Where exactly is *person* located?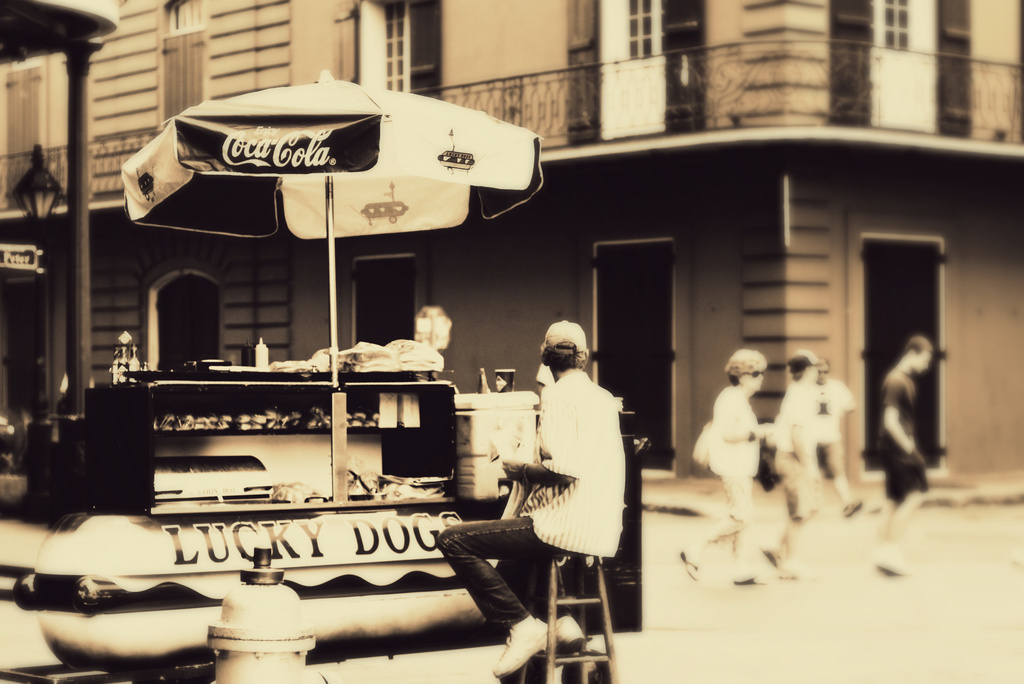
Its bounding box is (676,343,780,587).
